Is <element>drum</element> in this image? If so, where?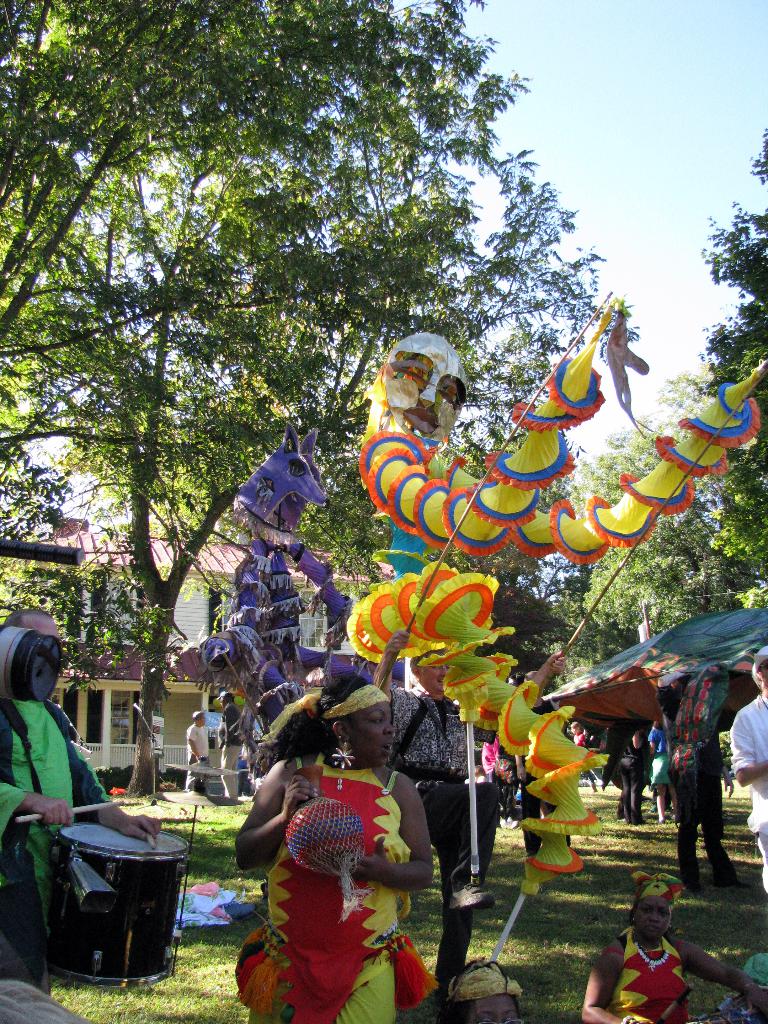
Yes, at 47,816,196,989.
